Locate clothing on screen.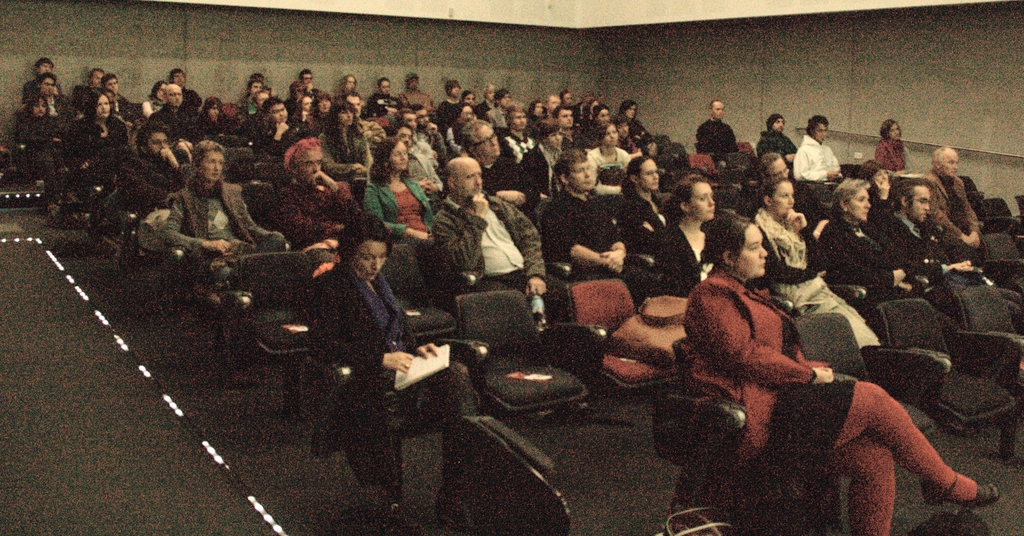
On screen at 678 265 852 475.
